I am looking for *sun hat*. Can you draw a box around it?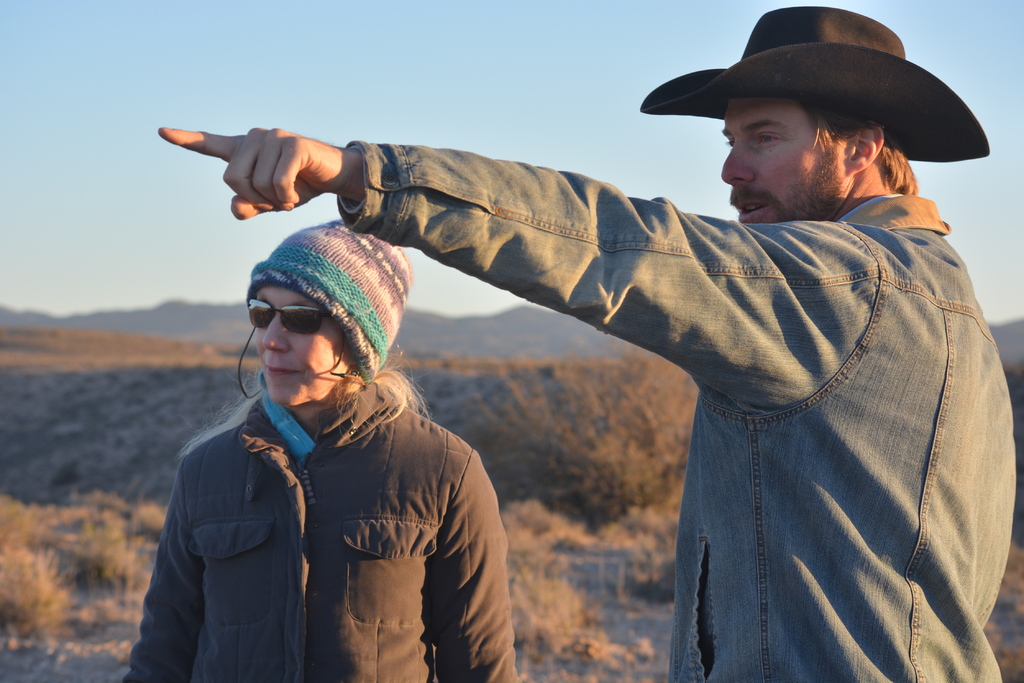
Sure, the bounding box is crop(243, 217, 426, 372).
